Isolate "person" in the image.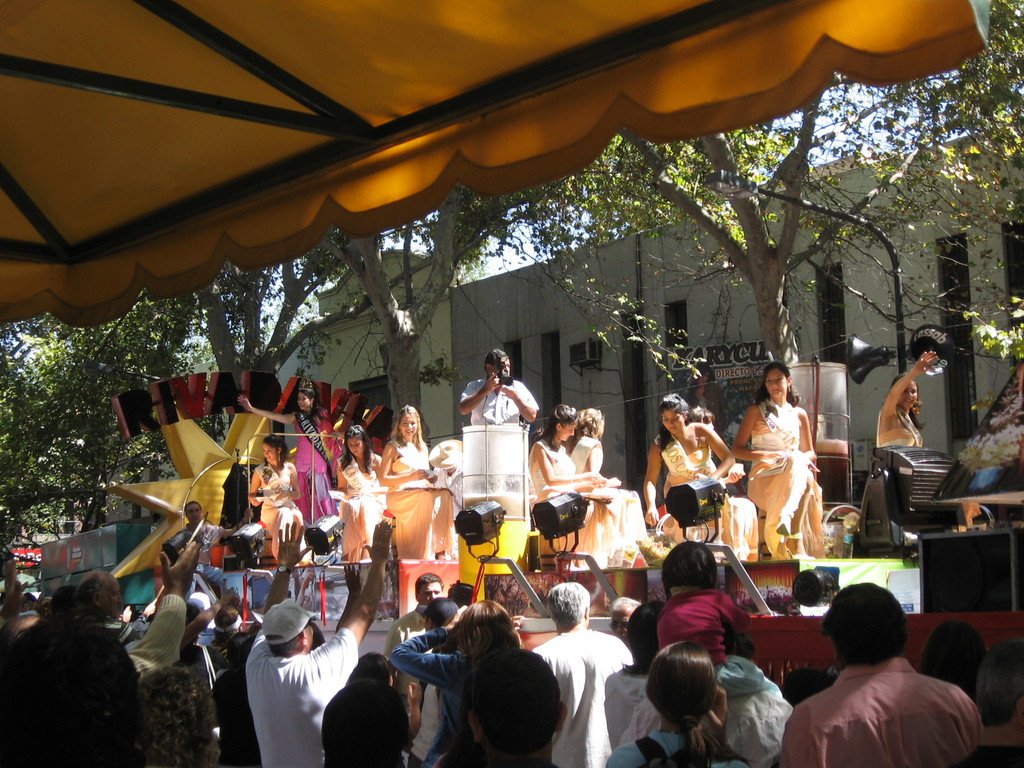
Isolated region: 389 597 525 767.
